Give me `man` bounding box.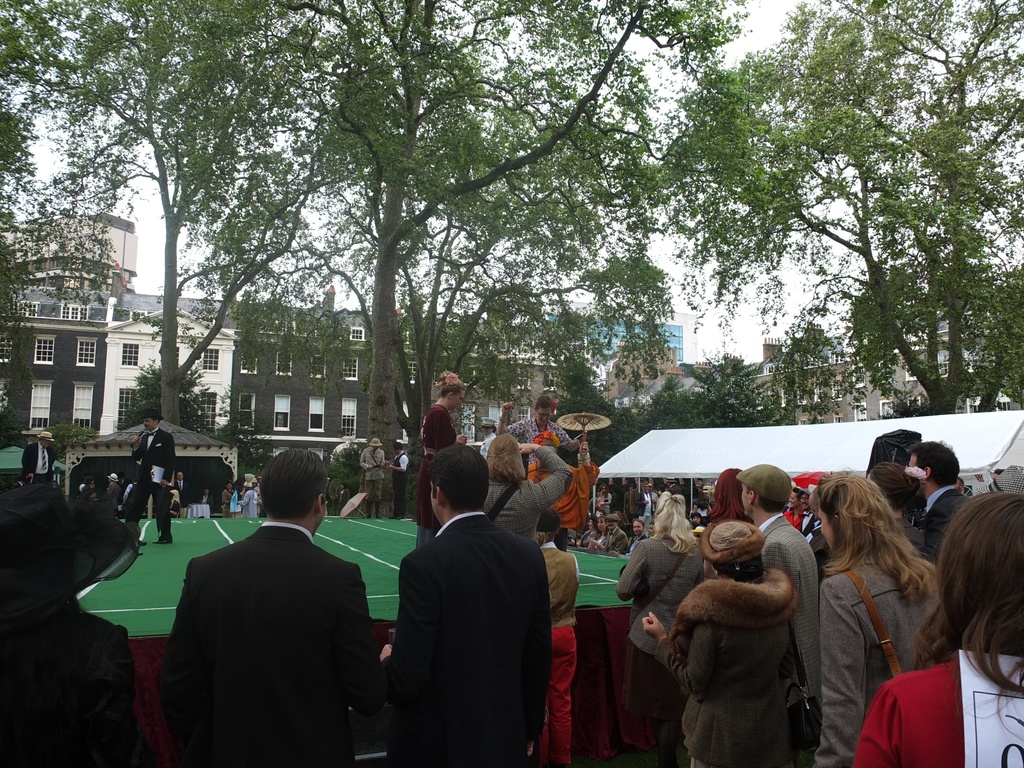
crop(22, 431, 66, 479).
